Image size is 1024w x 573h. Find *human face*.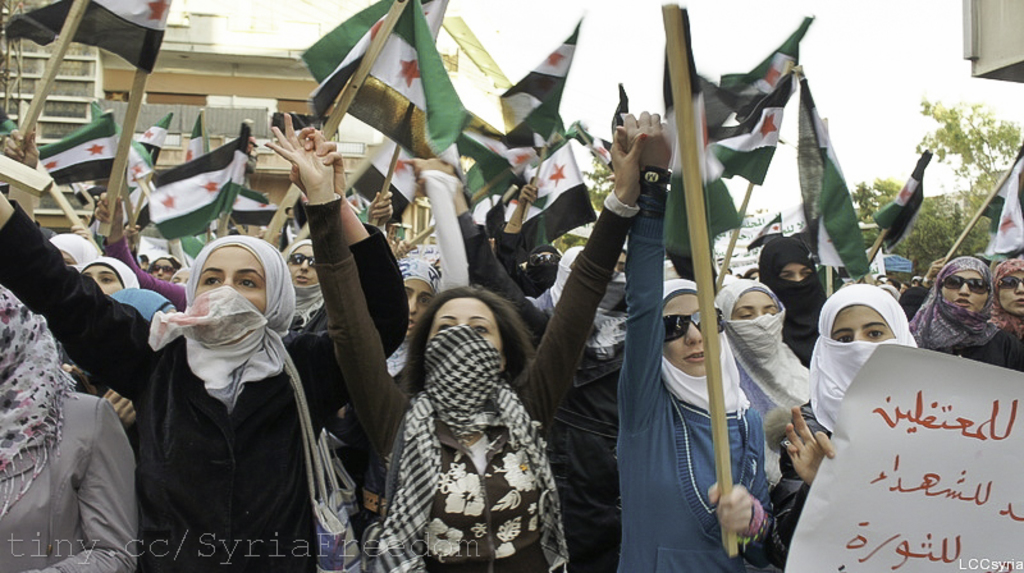
bbox=(660, 289, 718, 375).
